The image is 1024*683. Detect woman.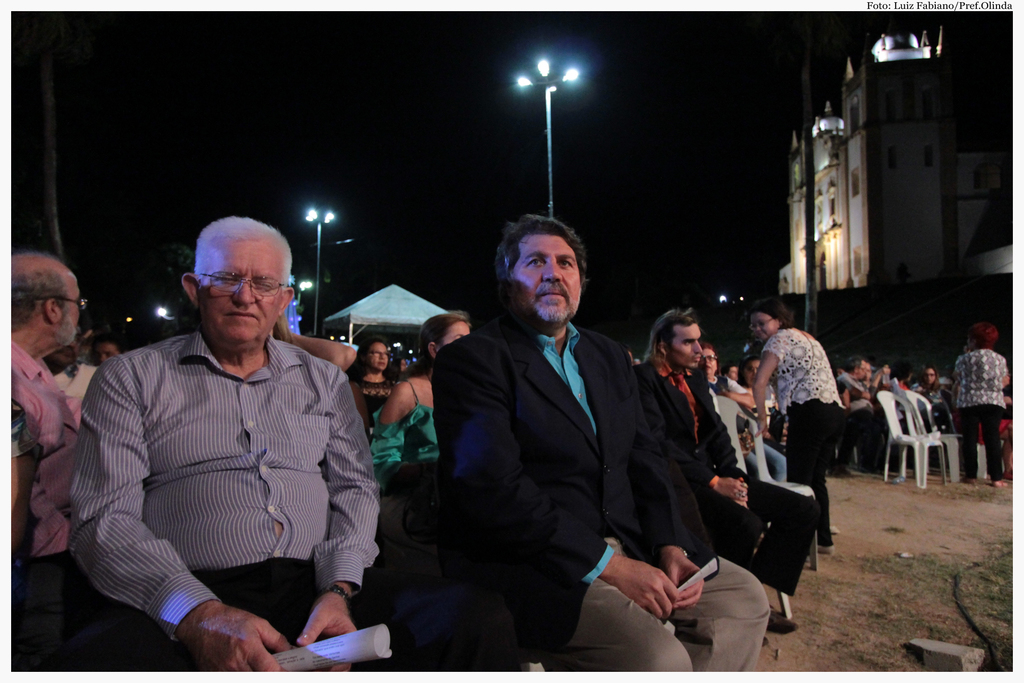
Detection: x1=753 y1=300 x2=847 y2=558.
